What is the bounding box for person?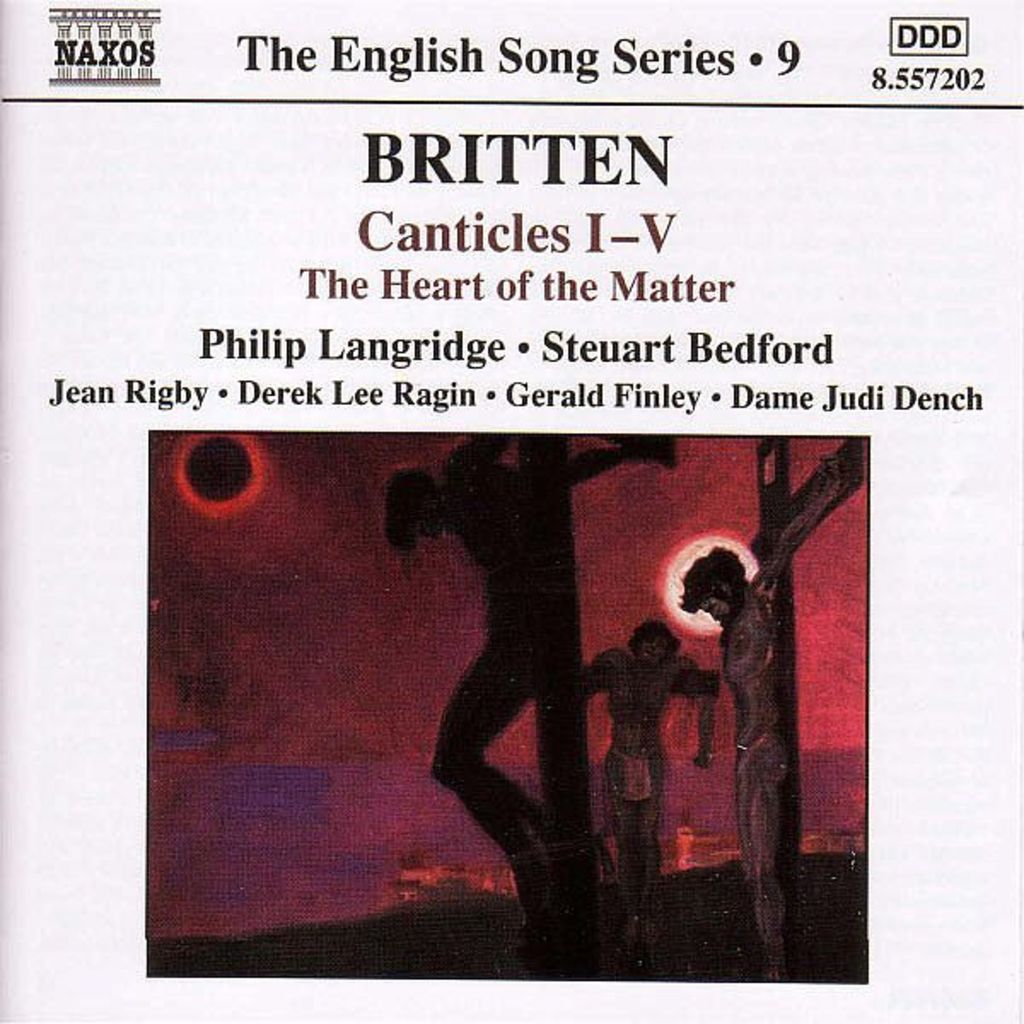
<bbox>580, 623, 715, 942</bbox>.
